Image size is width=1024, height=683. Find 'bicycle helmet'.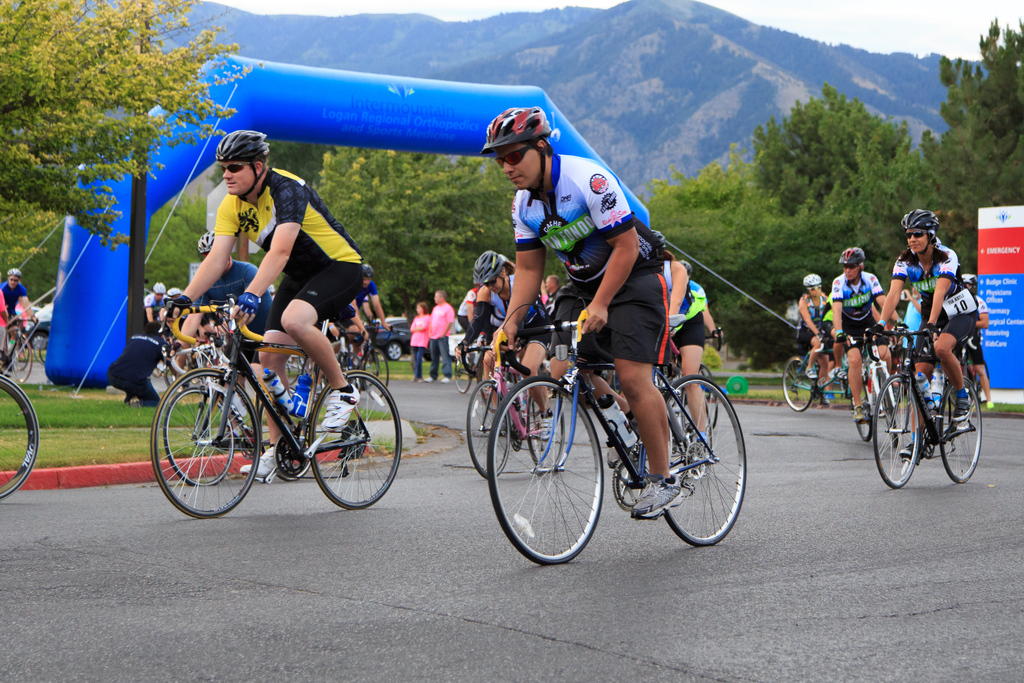
bbox=(481, 104, 541, 152).
